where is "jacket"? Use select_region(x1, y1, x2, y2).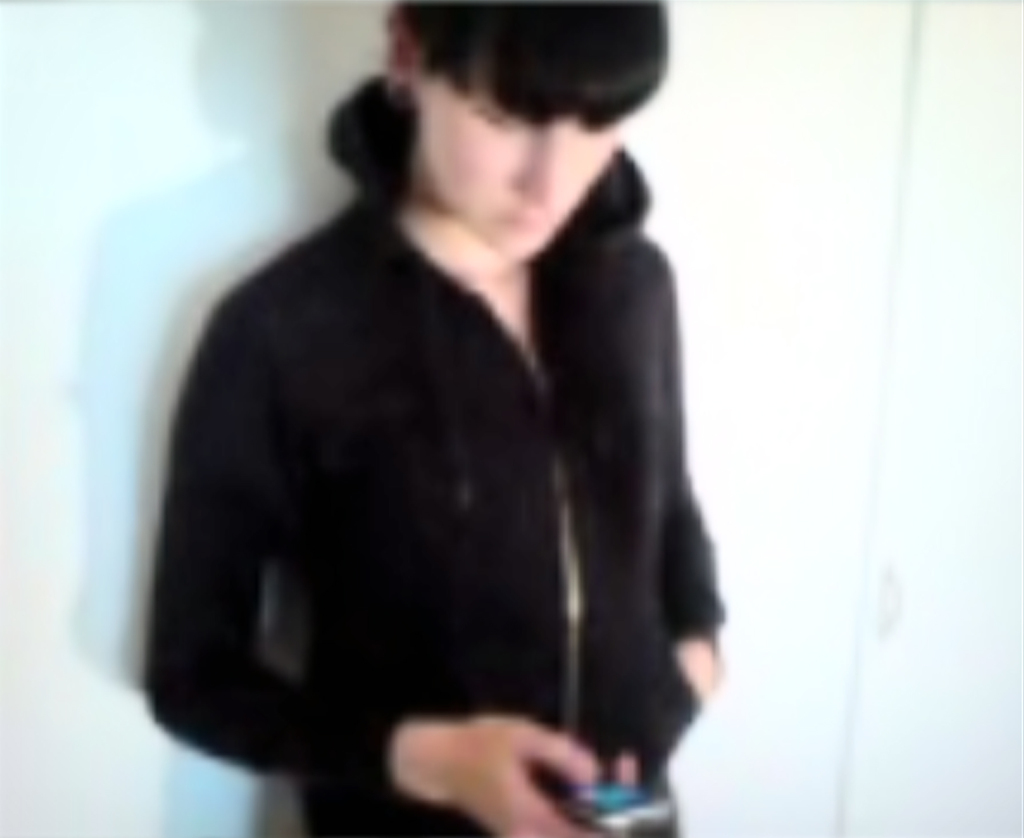
select_region(147, 74, 726, 837).
